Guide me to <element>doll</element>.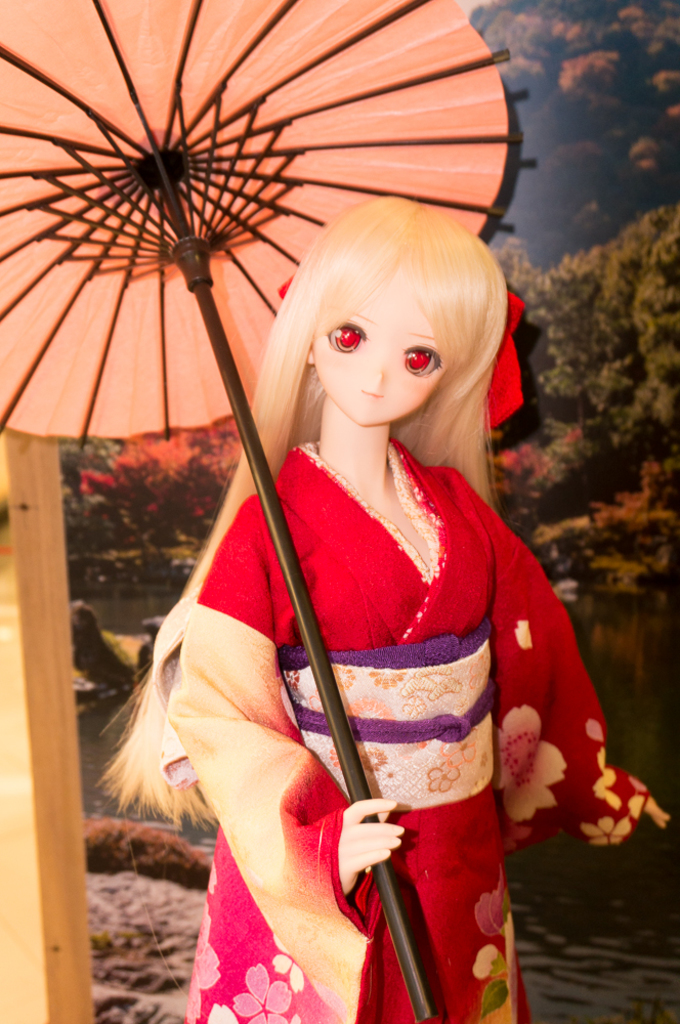
Guidance: l=70, t=171, r=625, b=996.
